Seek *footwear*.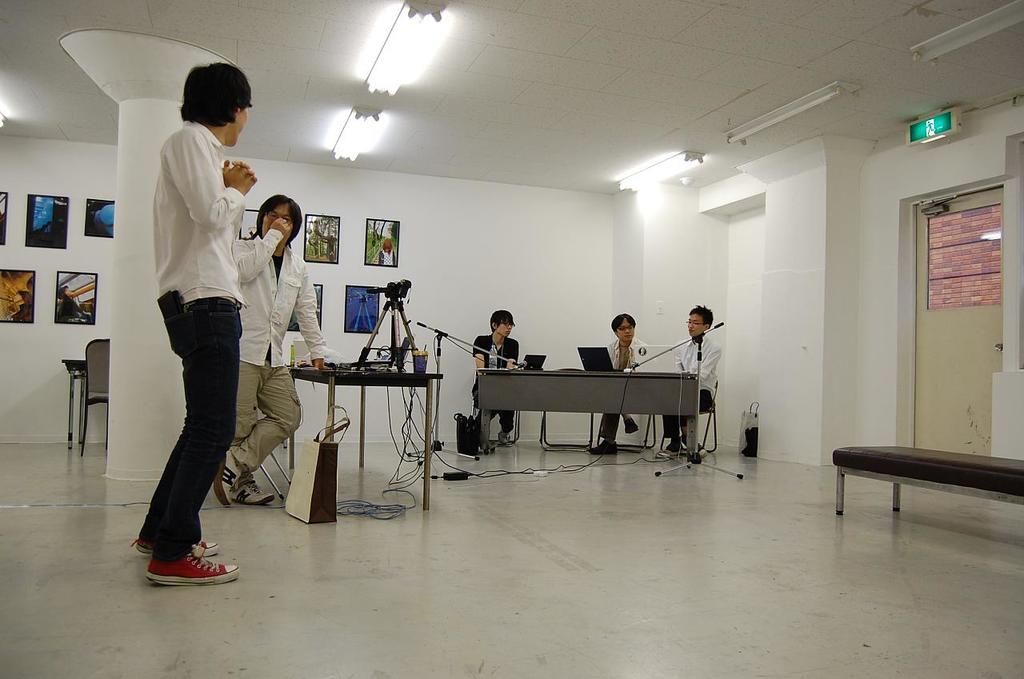
bbox(216, 446, 251, 515).
